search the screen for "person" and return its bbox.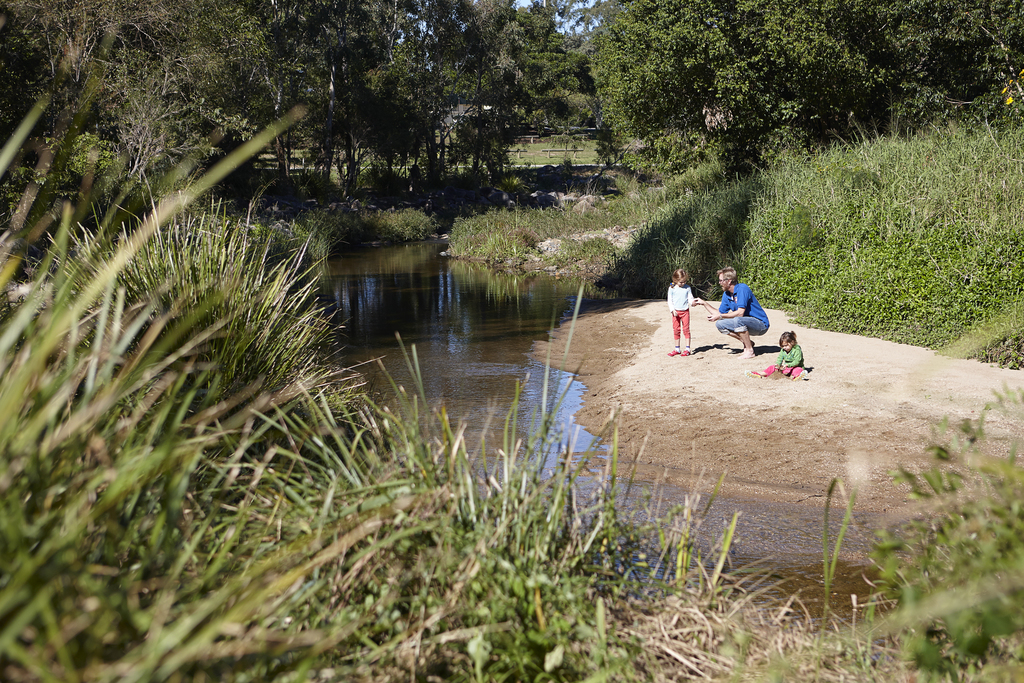
Found: l=662, t=269, r=692, b=357.
